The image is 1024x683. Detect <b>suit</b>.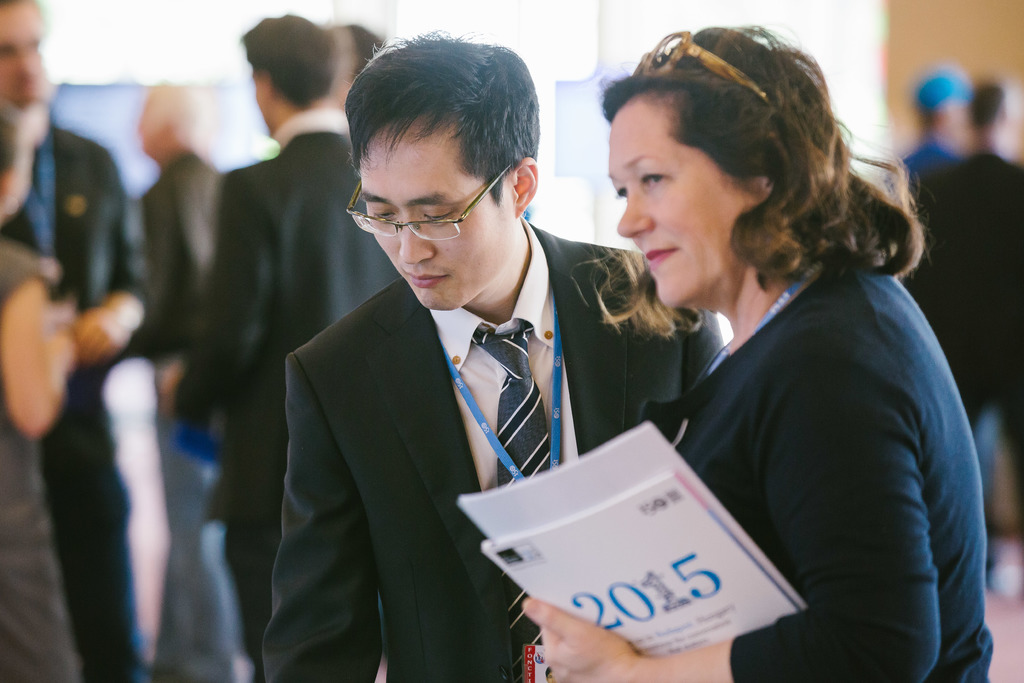
Detection: box=[286, 119, 707, 664].
